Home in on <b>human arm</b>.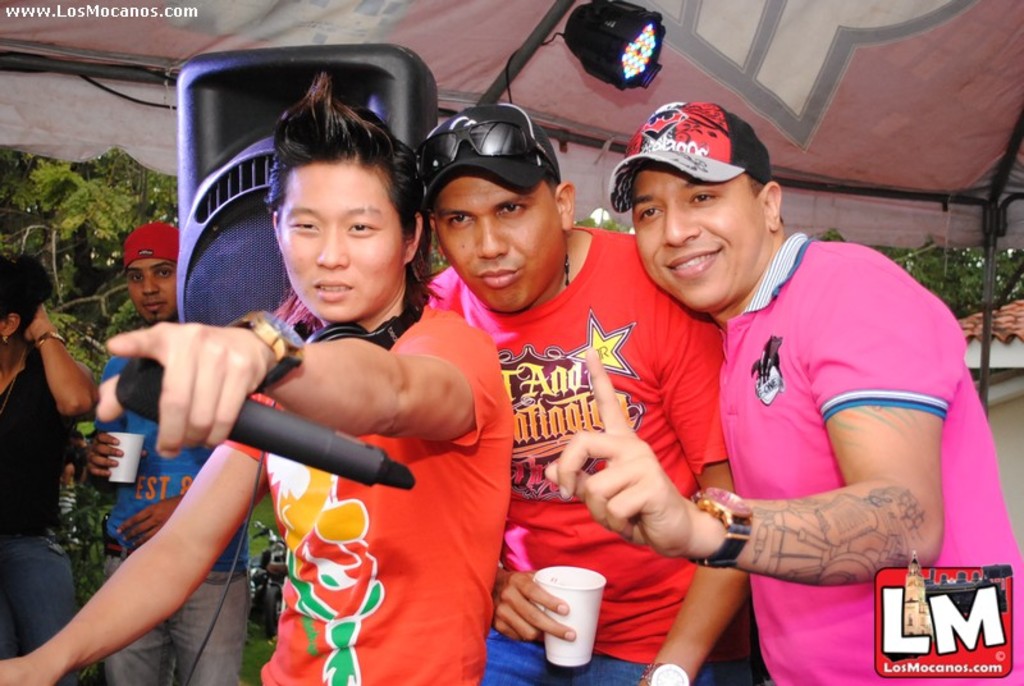
Homed in at l=493, t=567, r=577, b=649.
